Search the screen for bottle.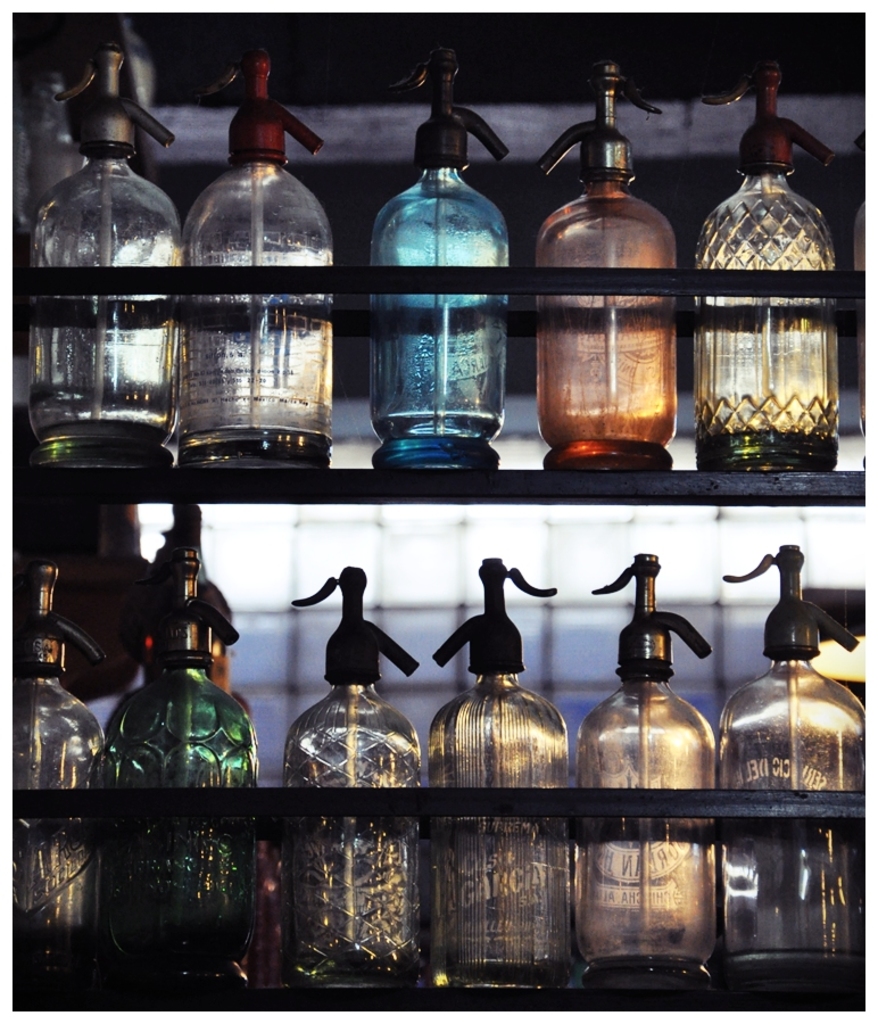
Found at l=714, t=537, r=877, b=968.
